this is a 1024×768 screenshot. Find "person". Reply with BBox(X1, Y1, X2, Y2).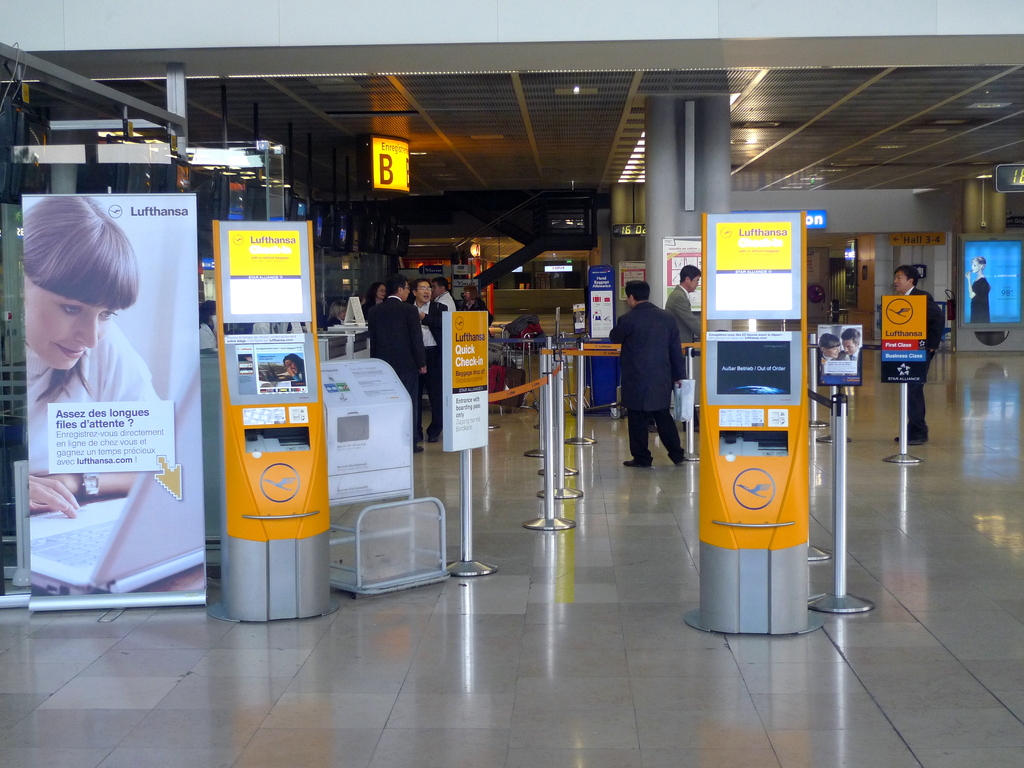
BBox(326, 300, 348, 331).
